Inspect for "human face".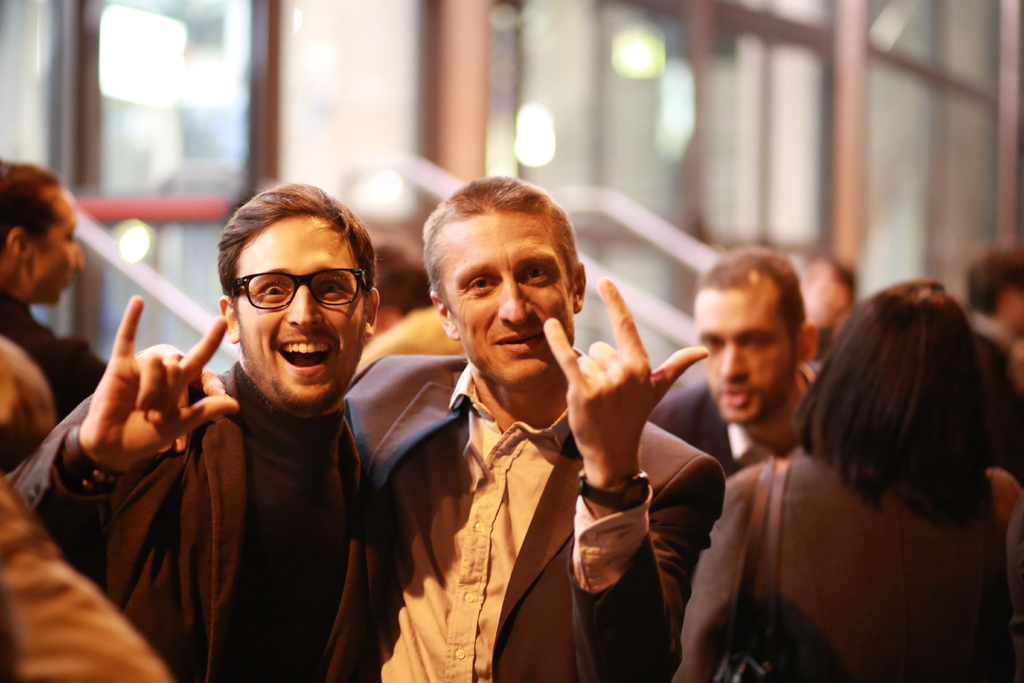
Inspection: <bbox>236, 217, 369, 420</bbox>.
